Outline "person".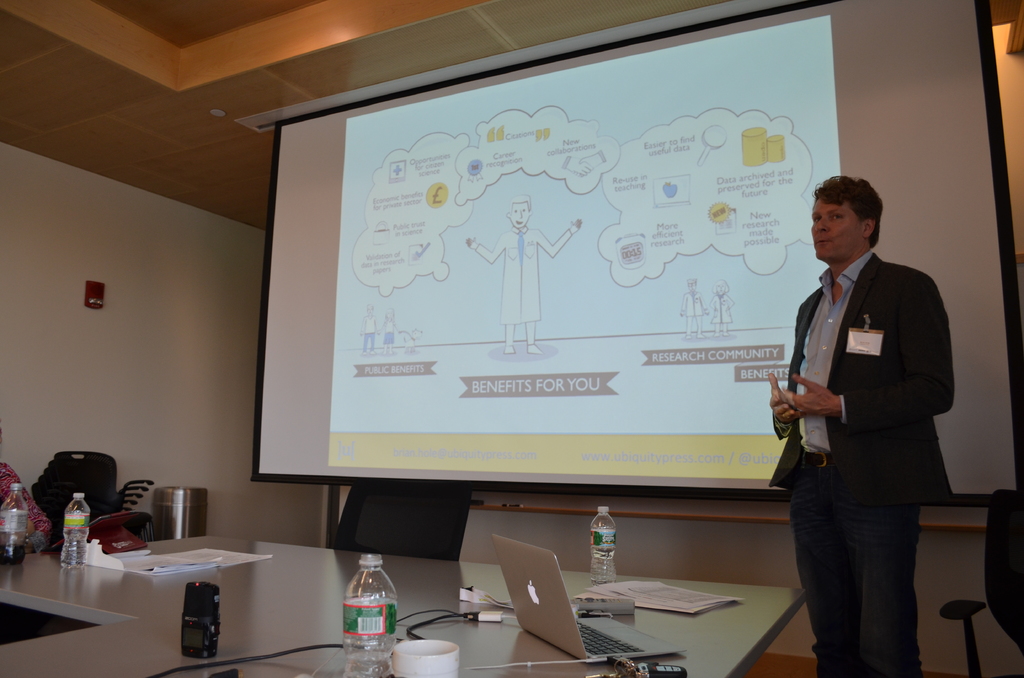
Outline: [x1=361, y1=306, x2=380, y2=360].
